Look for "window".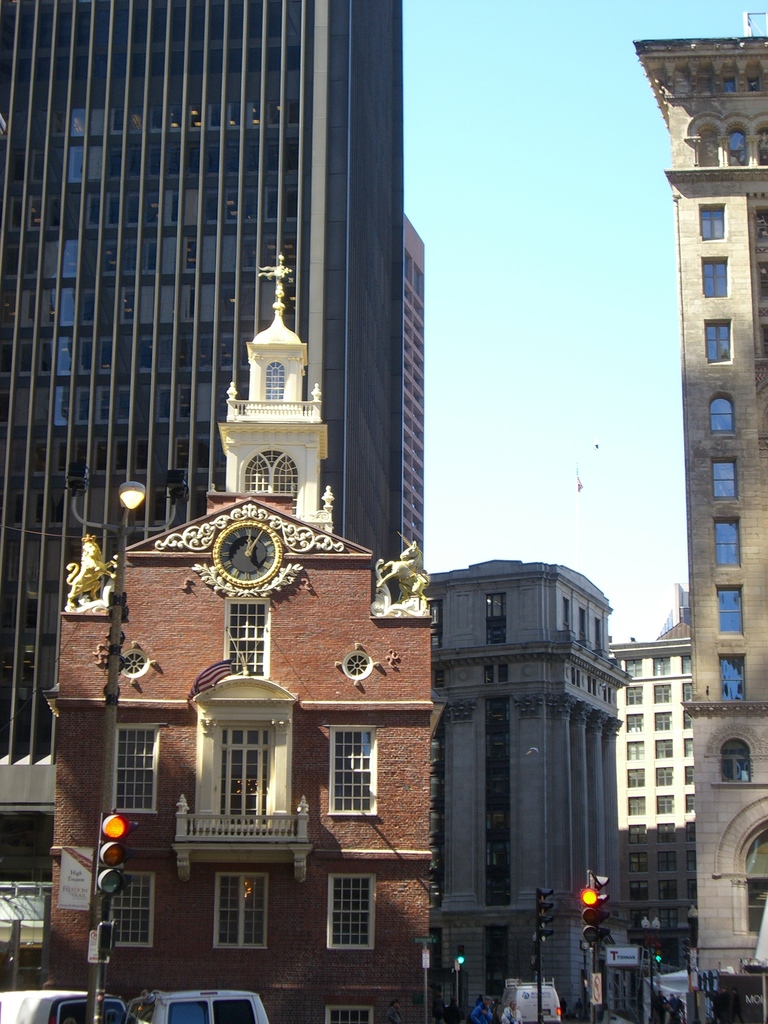
Found: {"left": 113, "top": 722, "right": 160, "bottom": 811}.
